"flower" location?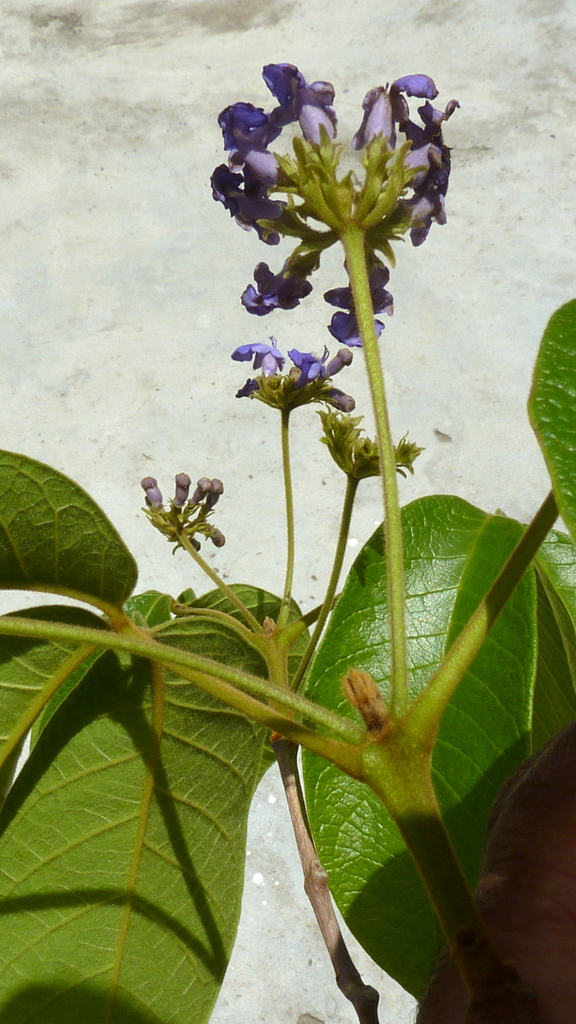
<box>207,156,285,247</box>
